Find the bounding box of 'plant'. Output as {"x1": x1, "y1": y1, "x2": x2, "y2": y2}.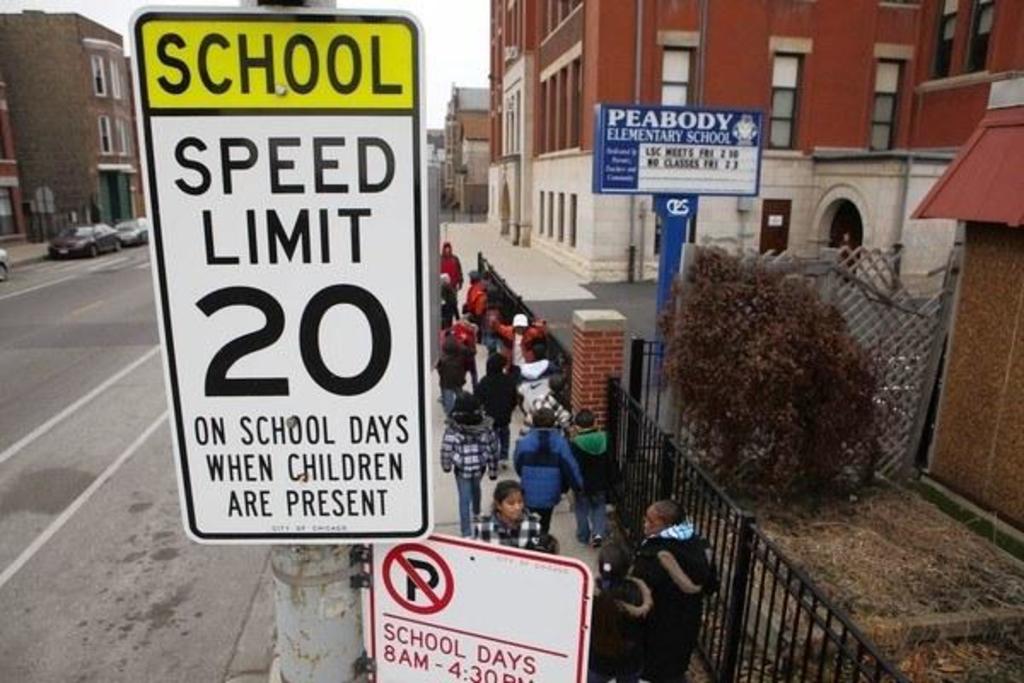
{"x1": 655, "y1": 200, "x2": 910, "y2": 507}.
